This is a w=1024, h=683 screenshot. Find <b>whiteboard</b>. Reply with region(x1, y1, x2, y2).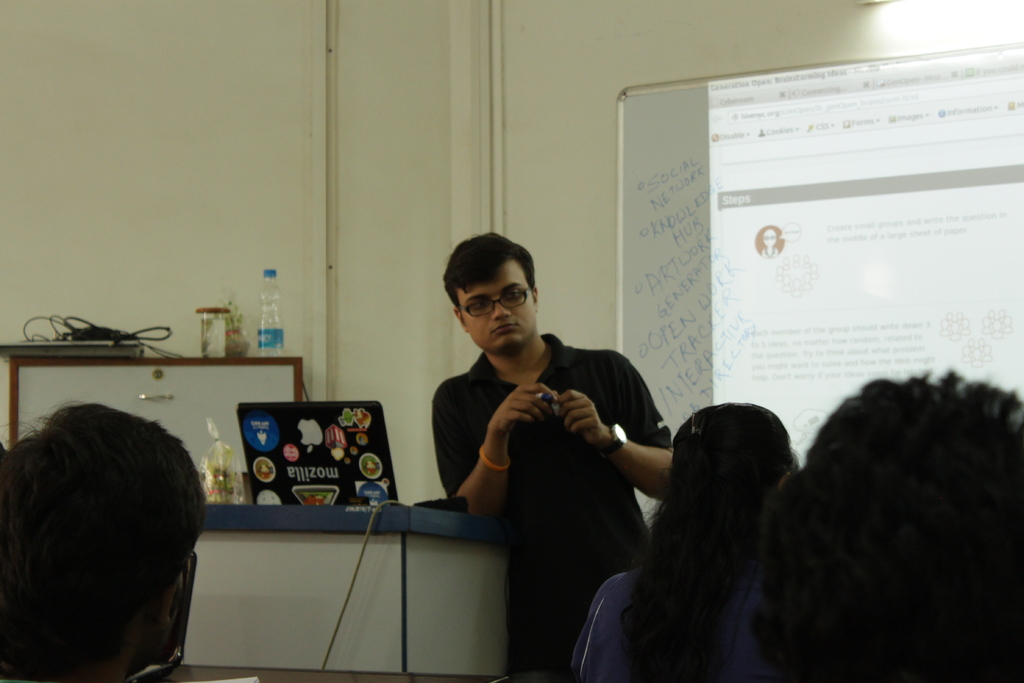
region(614, 43, 1023, 526).
